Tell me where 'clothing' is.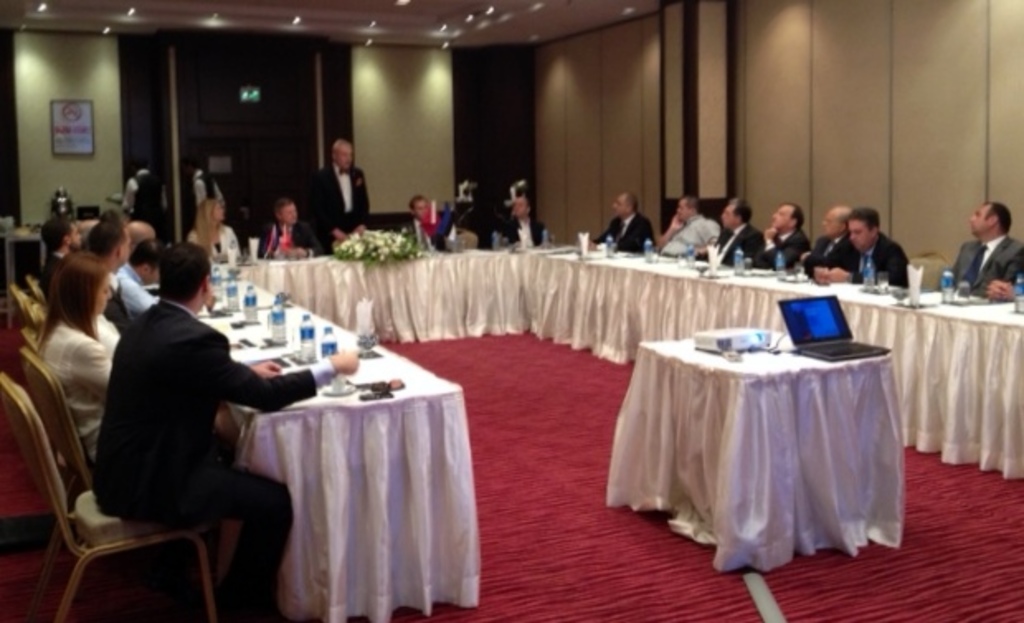
'clothing' is at bbox(588, 215, 649, 258).
